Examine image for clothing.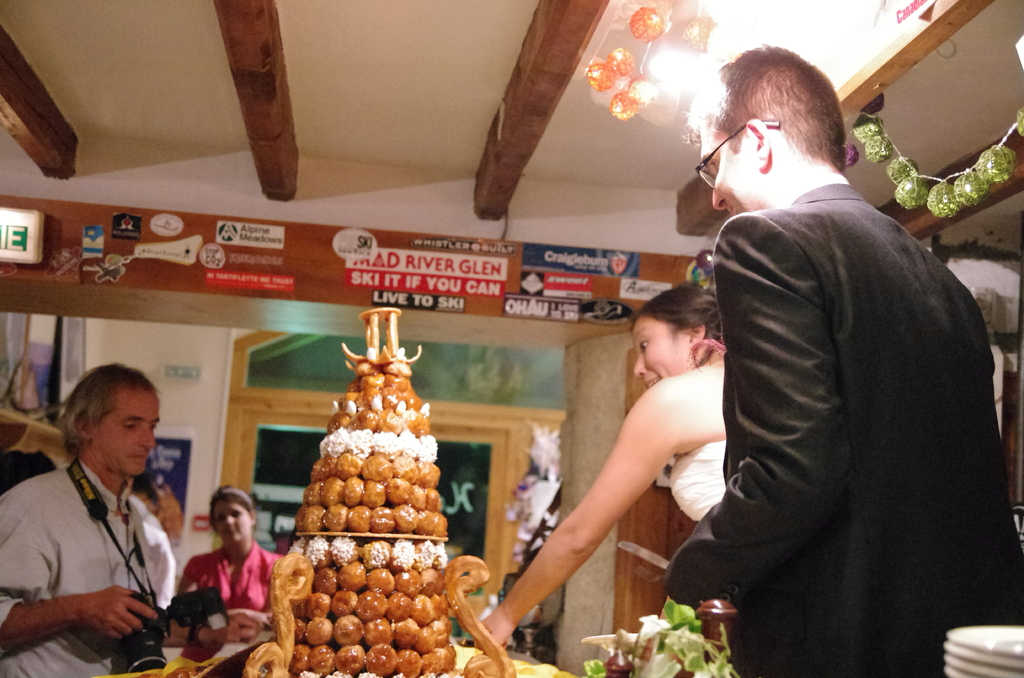
Examination result: {"x1": 666, "y1": 113, "x2": 998, "y2": 677}.
